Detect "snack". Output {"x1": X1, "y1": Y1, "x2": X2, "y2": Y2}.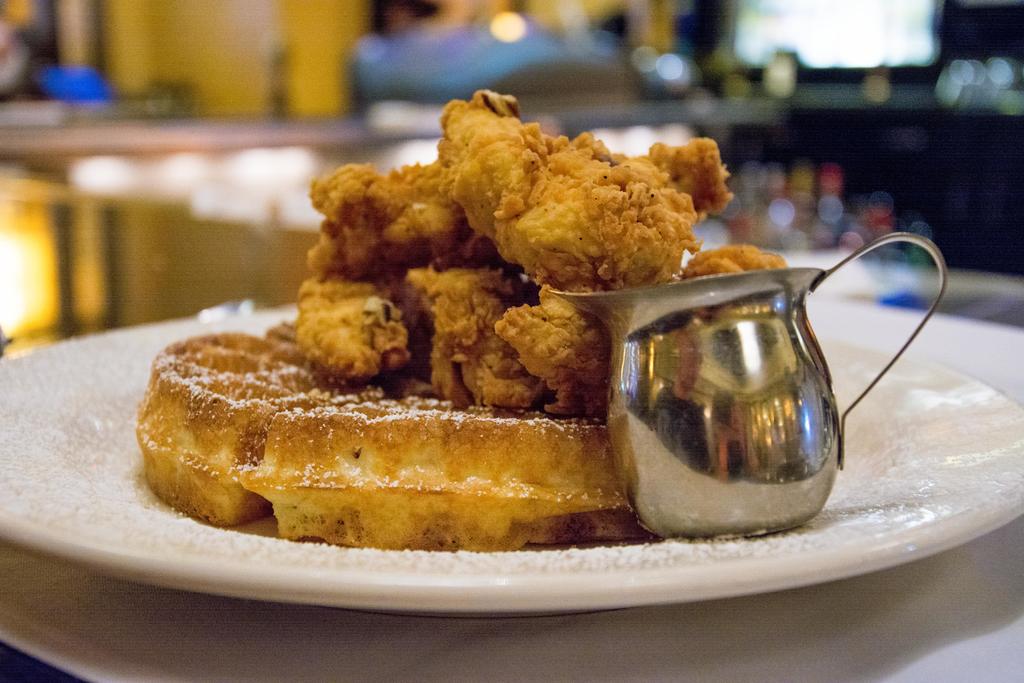
{"x1": 443, "y1": 124, "x2": 742, "y2": 290}.
